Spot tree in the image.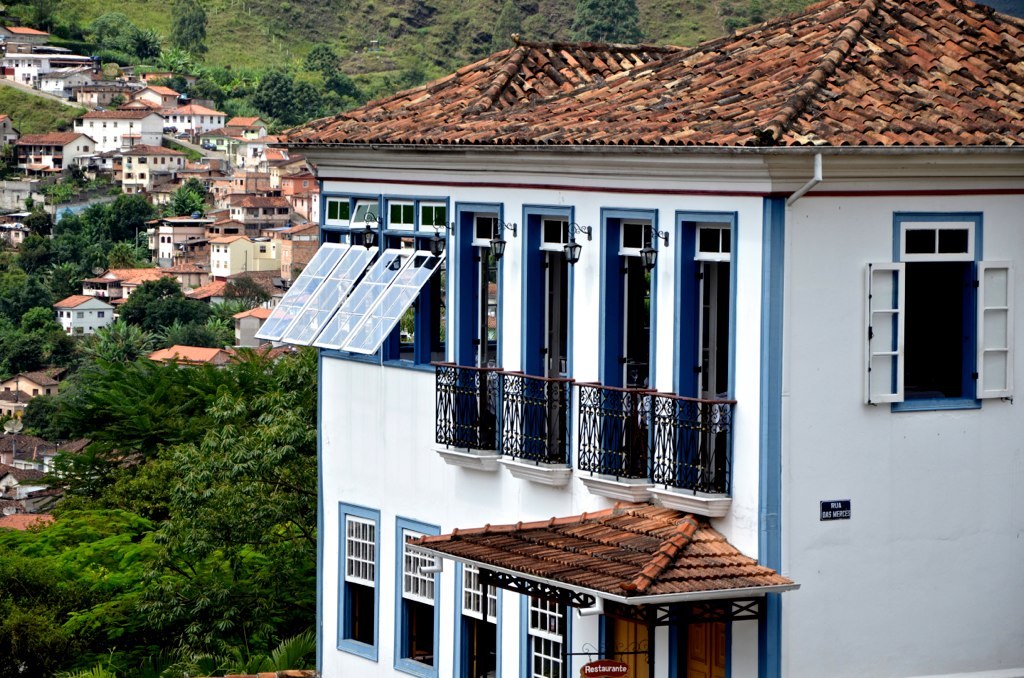
tree found at (101,275,189,339).
